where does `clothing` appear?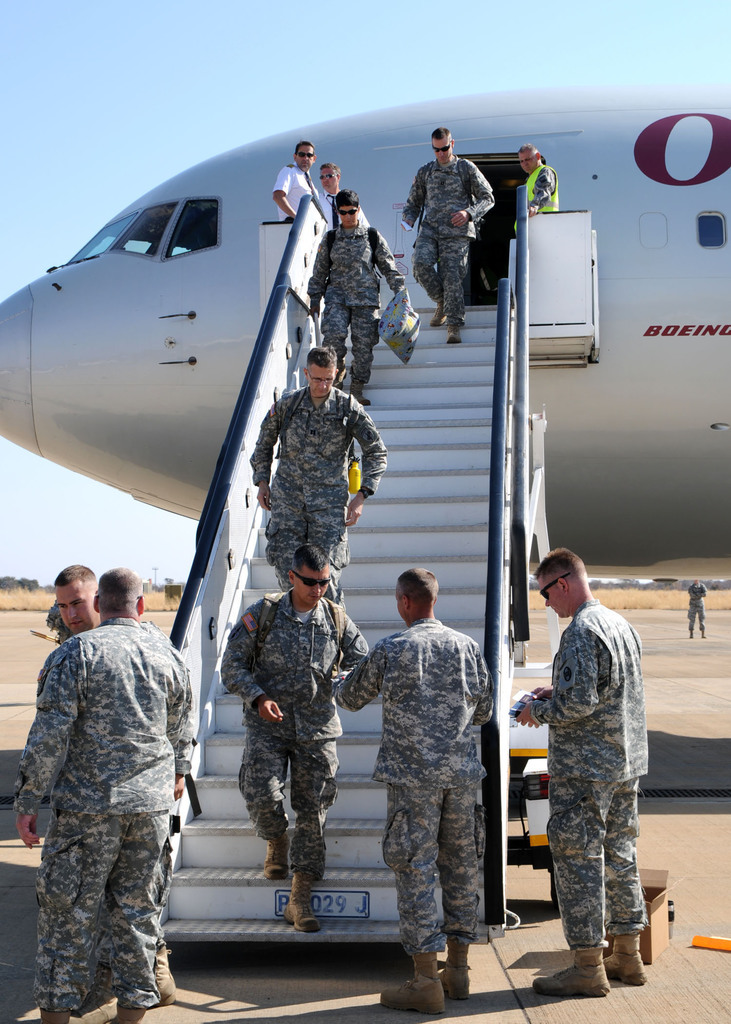
Appears at bbox=(316, 182, 371, 236).
